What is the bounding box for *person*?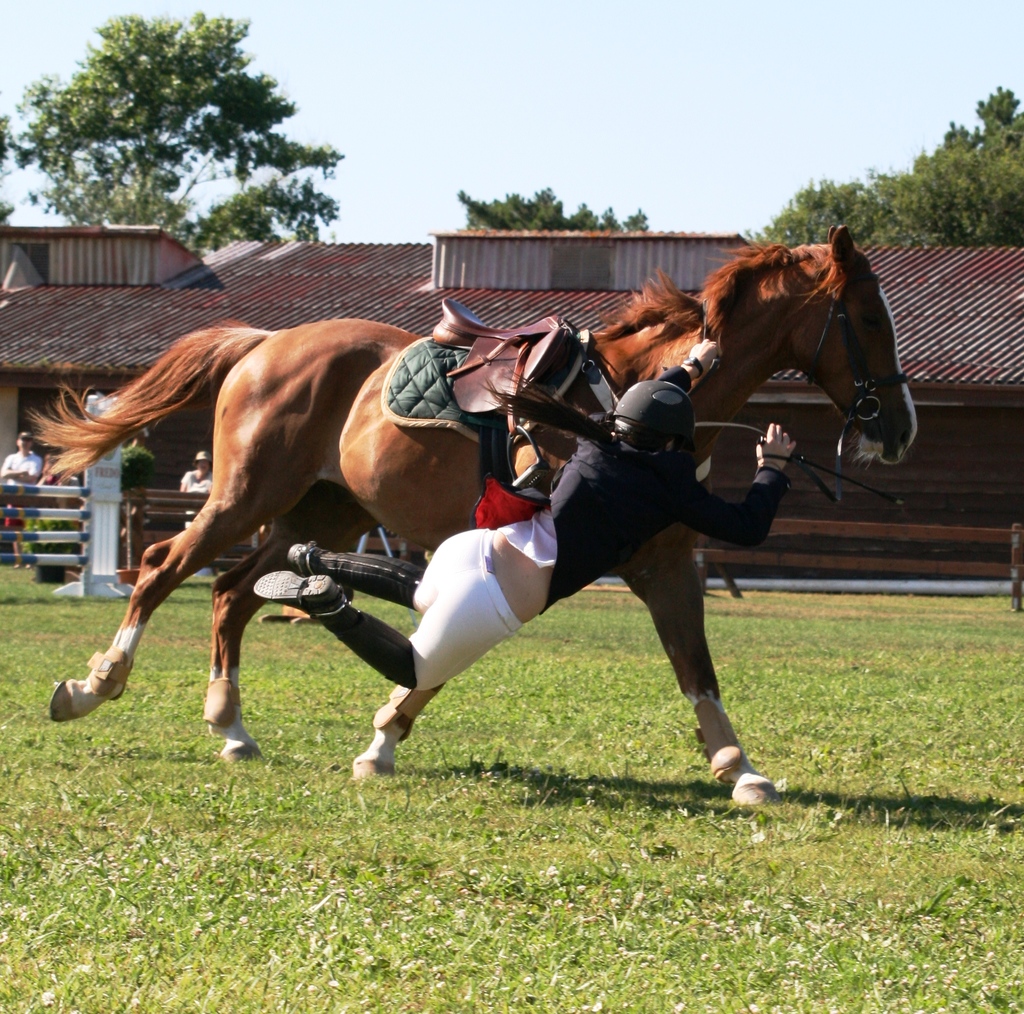
172:448:221:529.
